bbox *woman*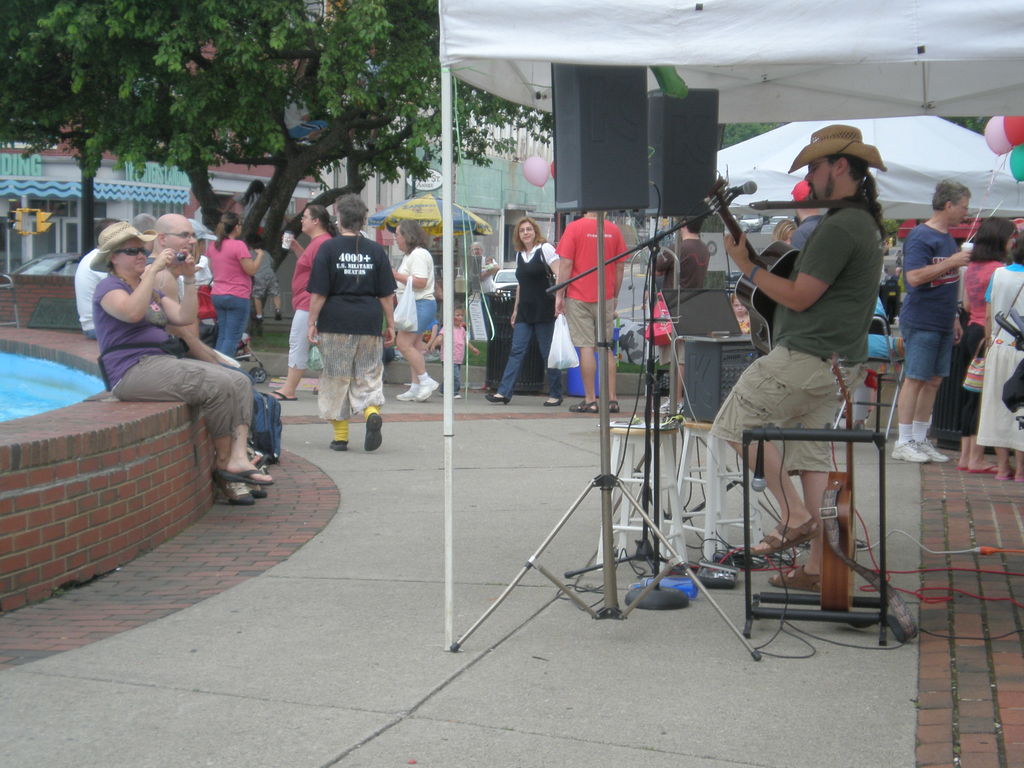
(489, 219, 573, 406)
